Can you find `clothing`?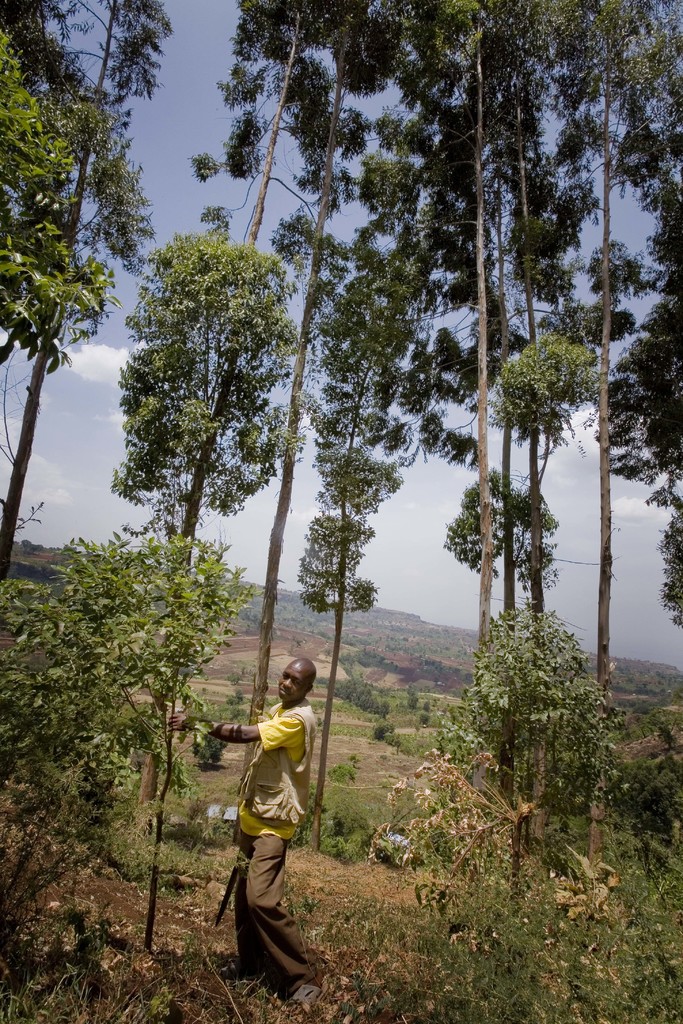
Yes, bounding box: box(219, 671, 327, 973).
